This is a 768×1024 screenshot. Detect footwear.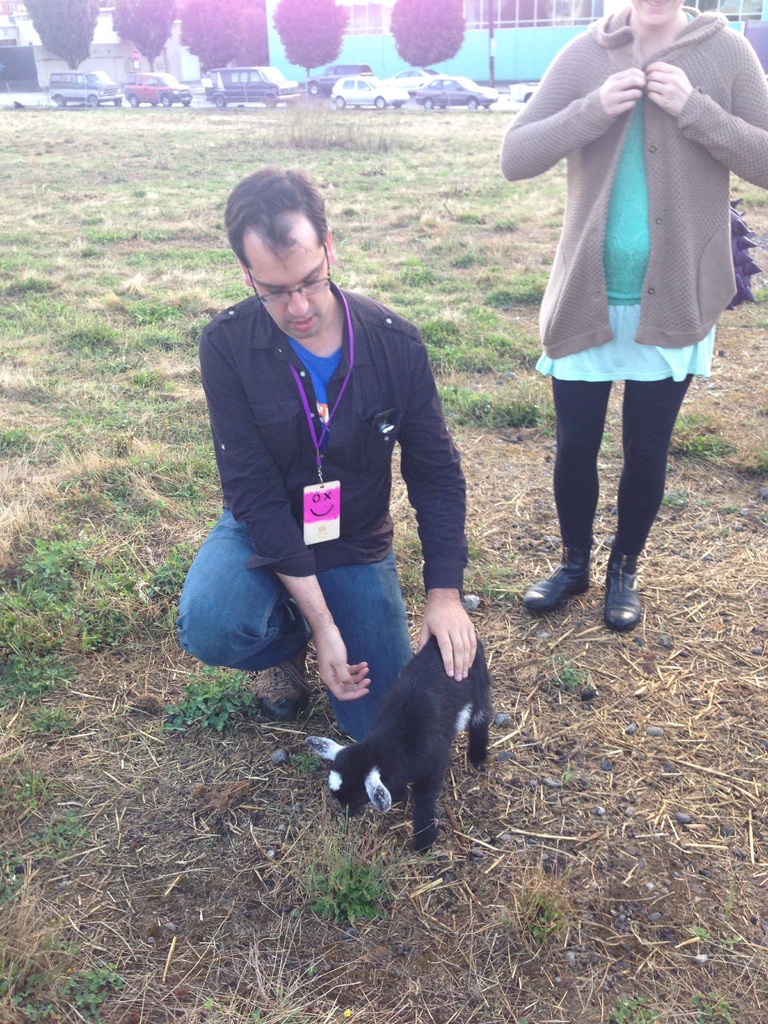
x1=521 y1=559 x2=593 y2=604.
